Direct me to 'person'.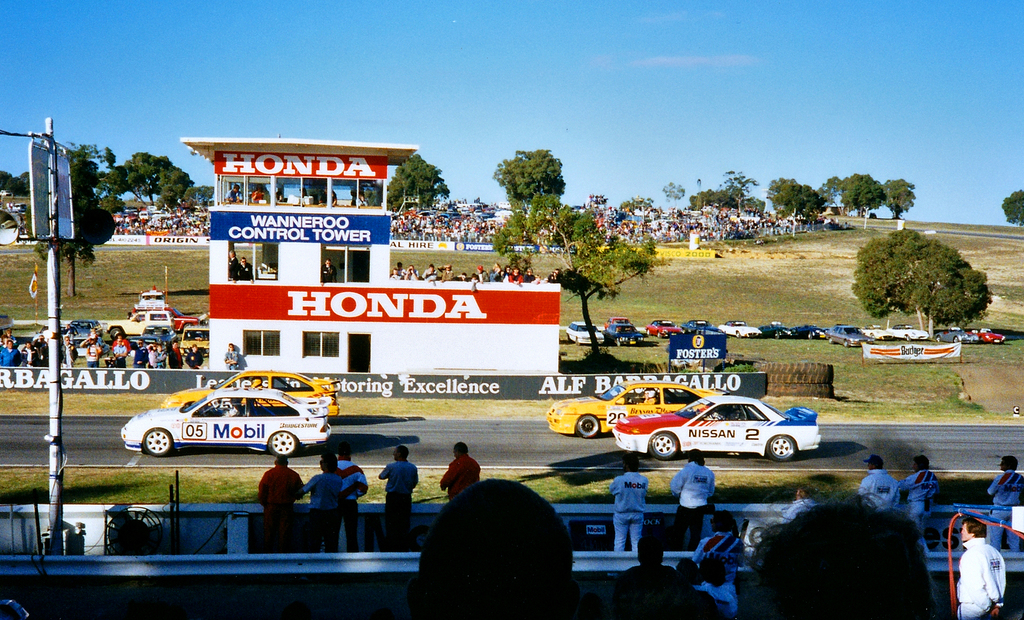
Direction: [145,344,158,368].
